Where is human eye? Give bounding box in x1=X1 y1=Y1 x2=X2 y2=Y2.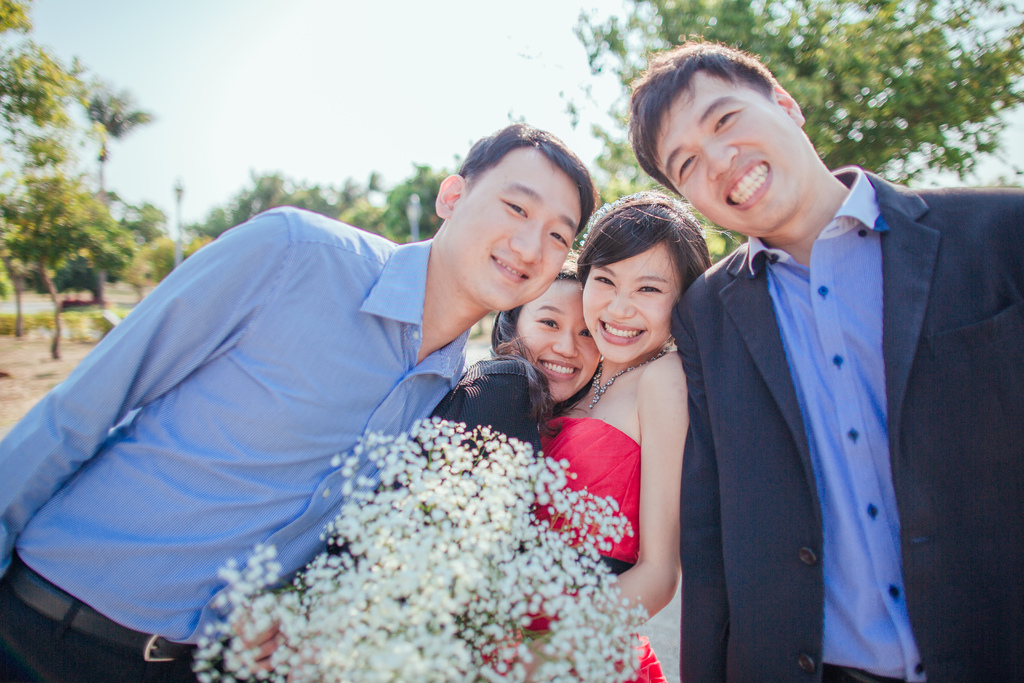
x1=500 y1=201 x2=531 y2=219.
